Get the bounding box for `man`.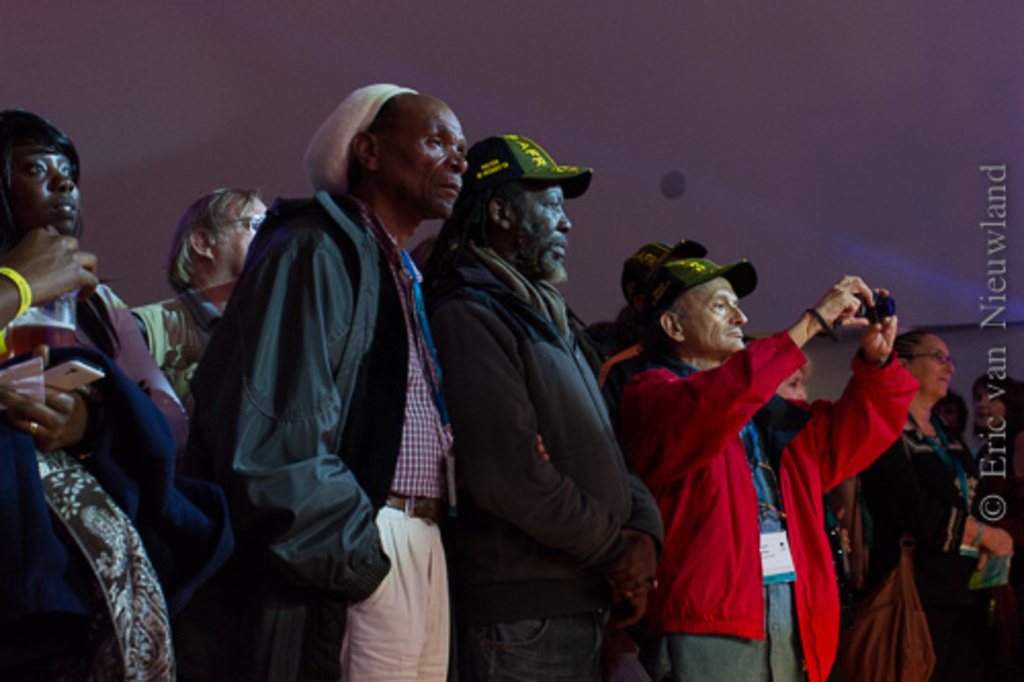
<box>414,121,653,678</box>.
